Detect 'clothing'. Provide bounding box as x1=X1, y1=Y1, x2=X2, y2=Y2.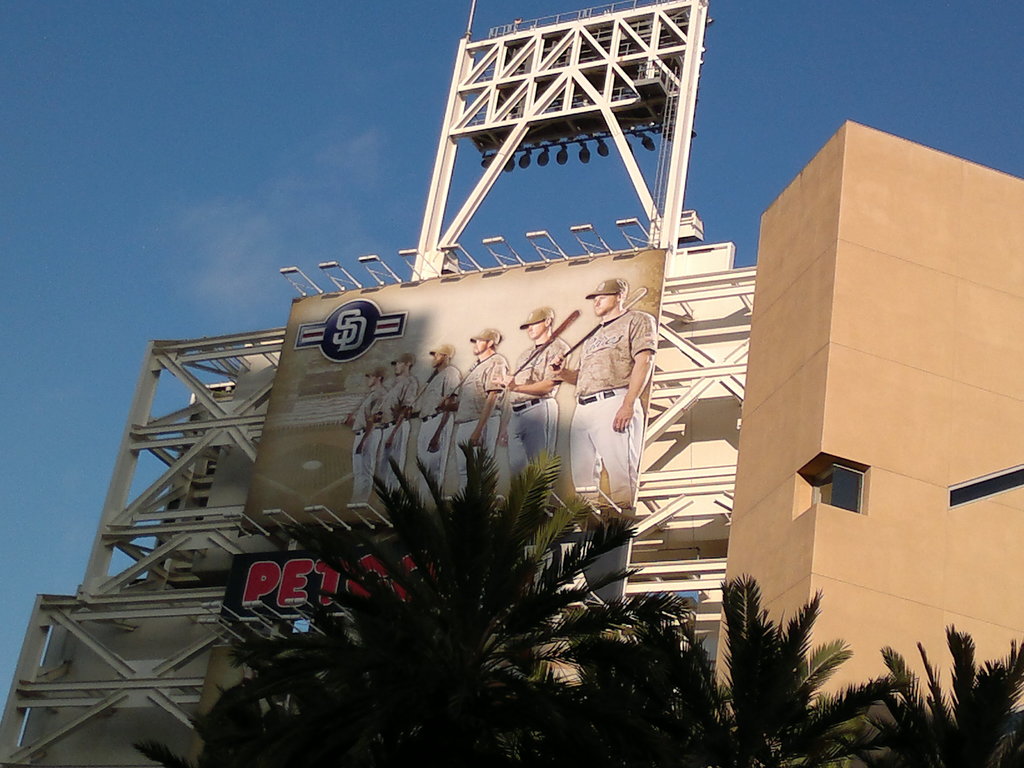
x1=513, y1=324, x2=565, y2=495.
